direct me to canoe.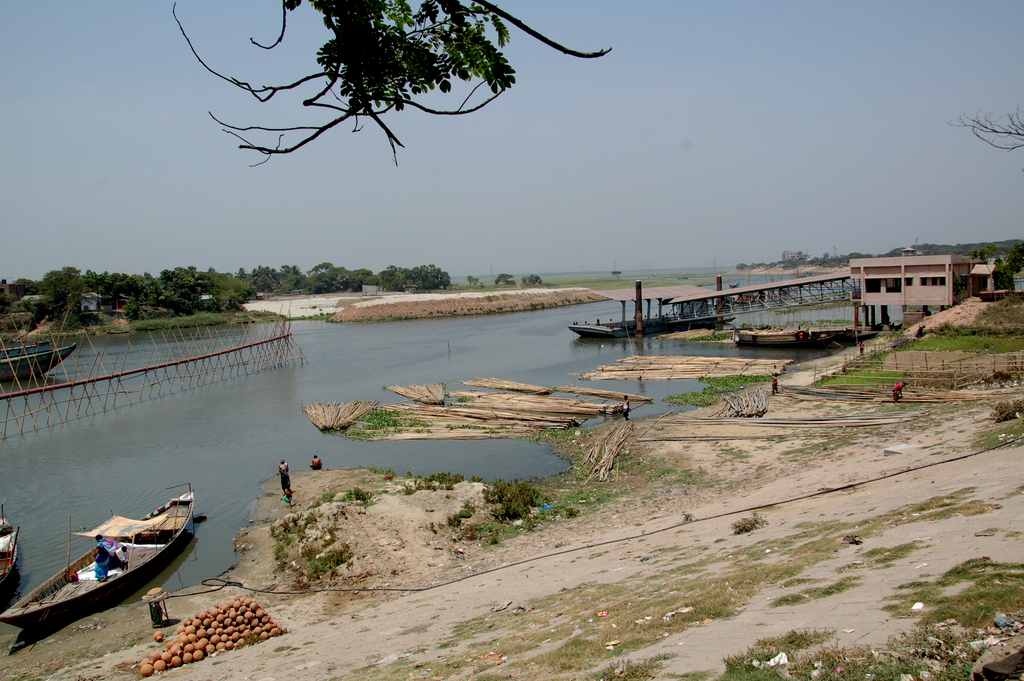
Direction: [27, 509, 202, 639].
